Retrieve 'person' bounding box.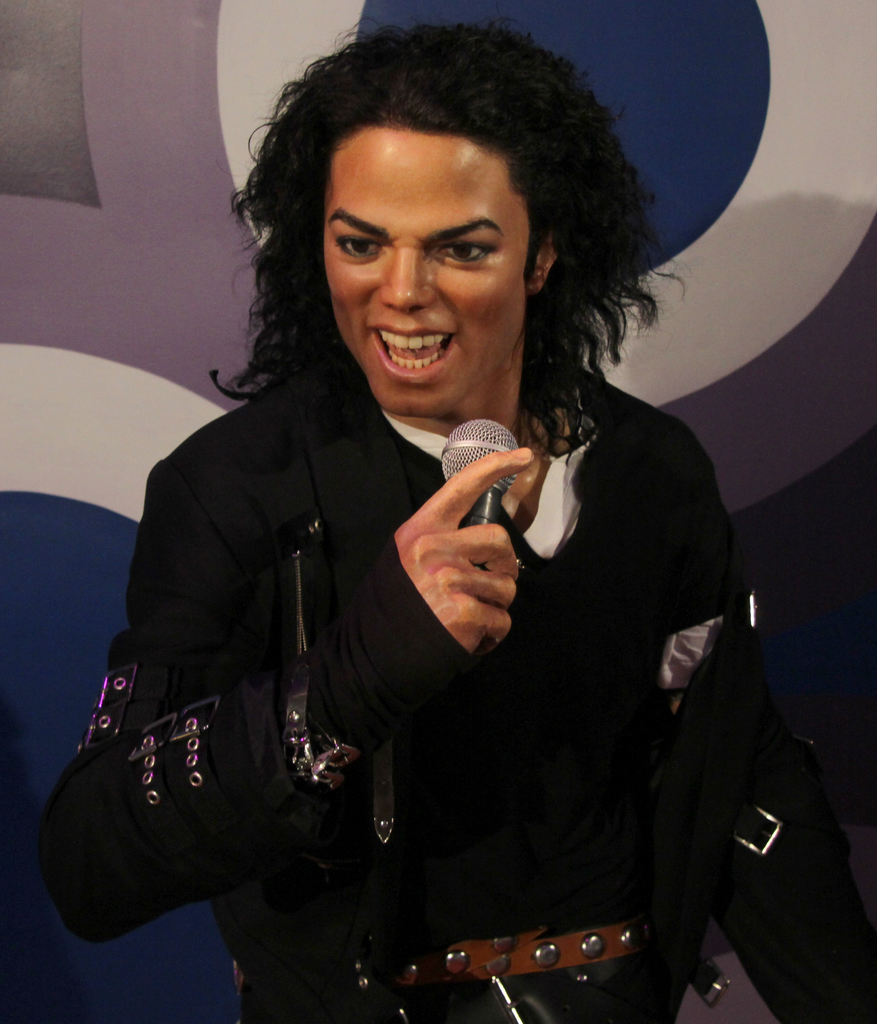
Bounding box: [37, 19, 810, 1023].
